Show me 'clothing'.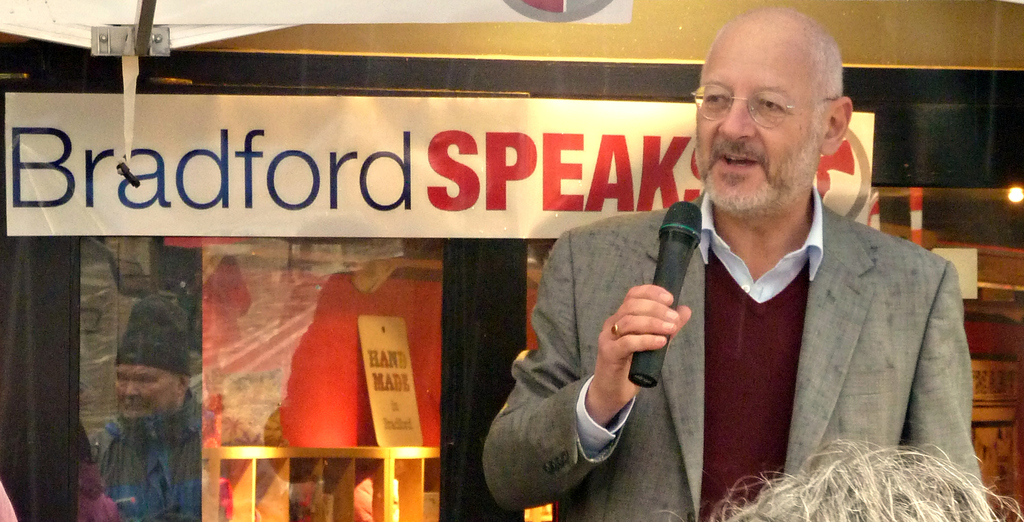
'clothing' is here: [93,402,219,521].
